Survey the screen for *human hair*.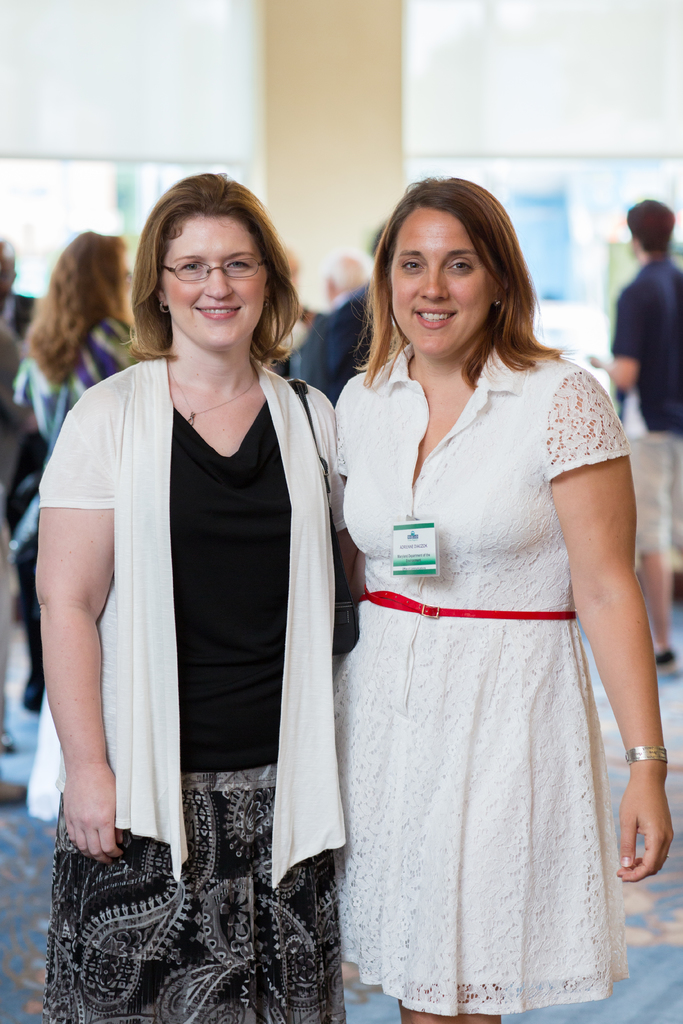
Survey found: {"left": 24, "top": 229, "right": 136, "bottom": 385}.
